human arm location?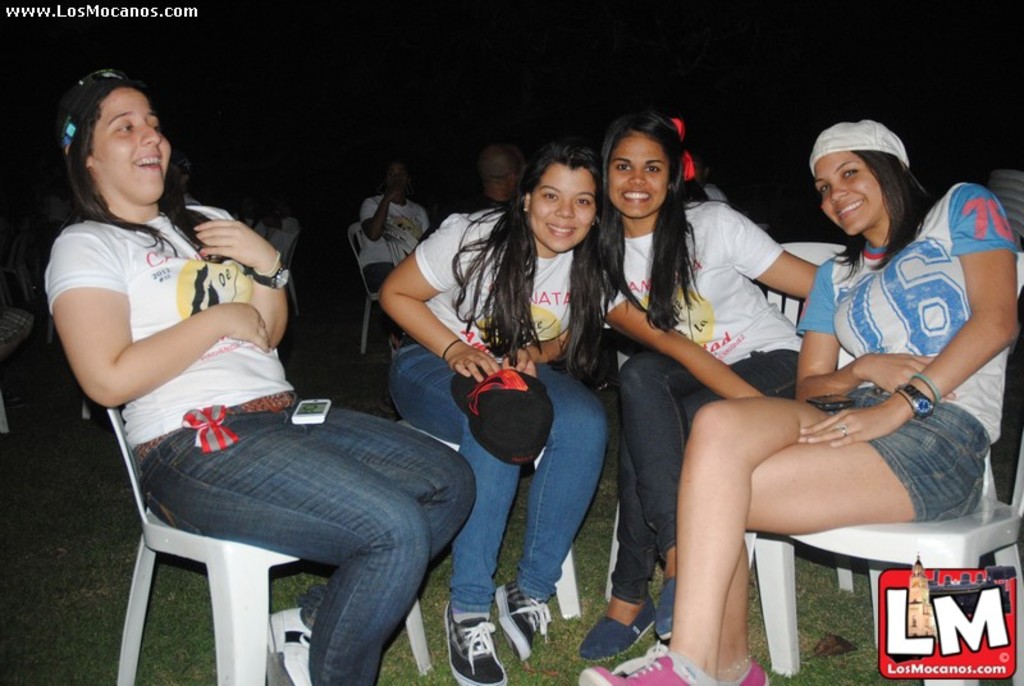
[left=49, top=242, right=237, bottom=411]
